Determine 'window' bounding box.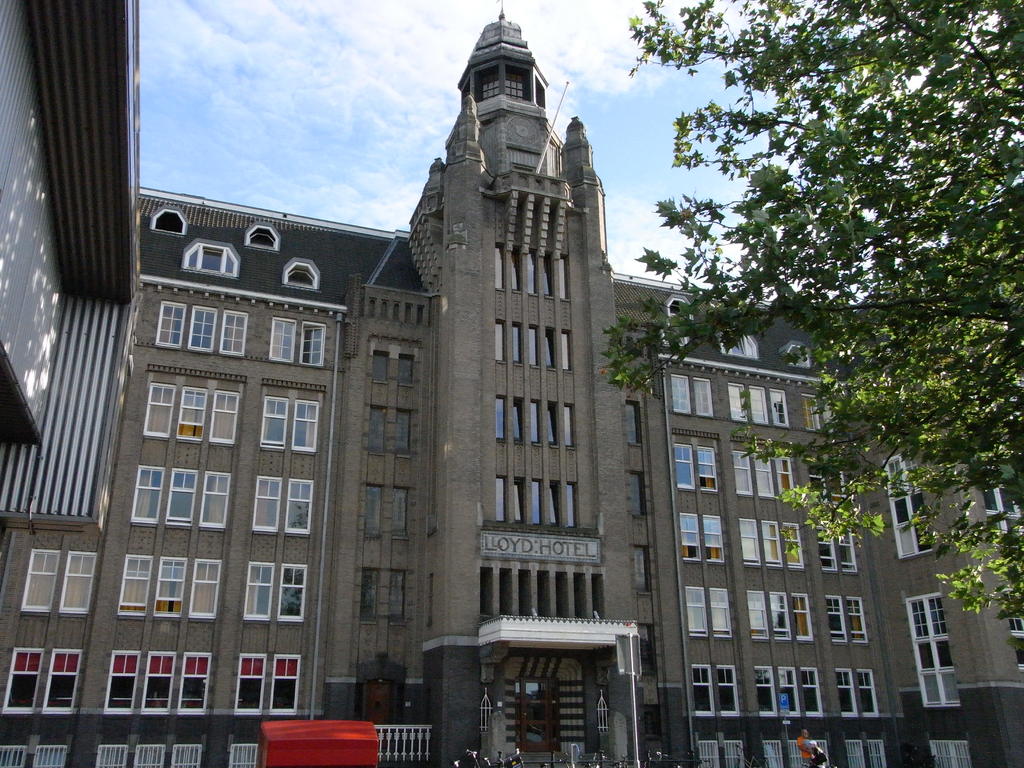
Determined: <bbox>756, 448, 773, 500</bbox>.
